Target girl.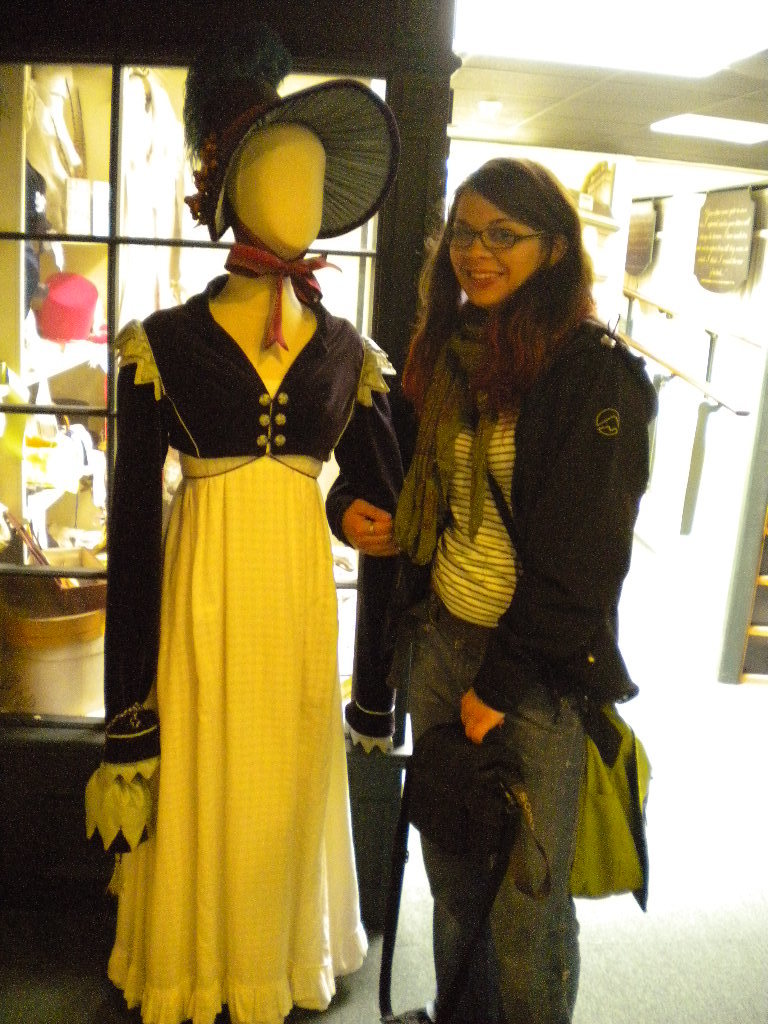
Target region: x1=322, y1=161, x2=660, y2=1019.
